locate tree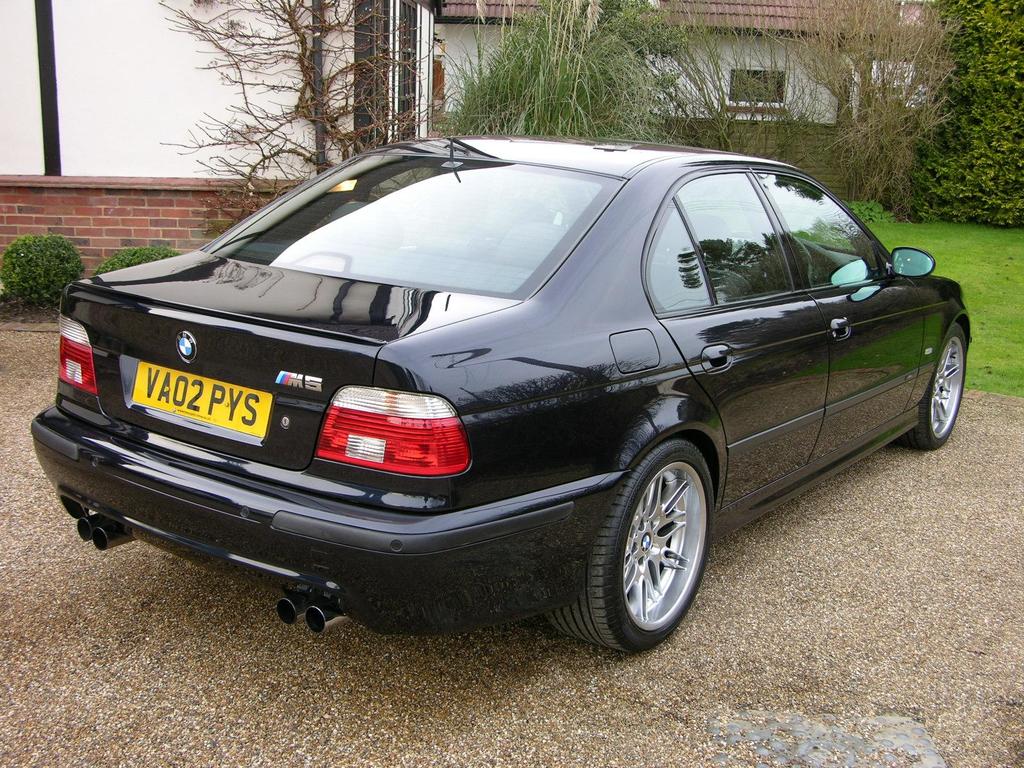
region(145, 0, 433, 236)
